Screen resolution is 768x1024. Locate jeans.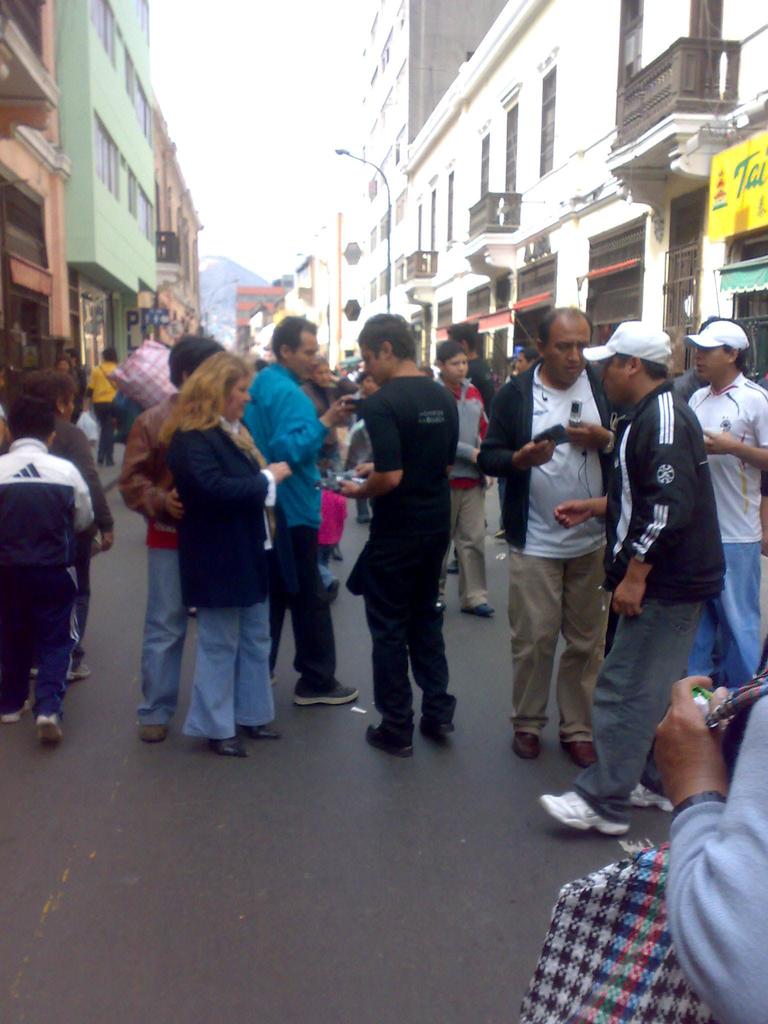
(left=252, top=532, right=339, bottom=687).
